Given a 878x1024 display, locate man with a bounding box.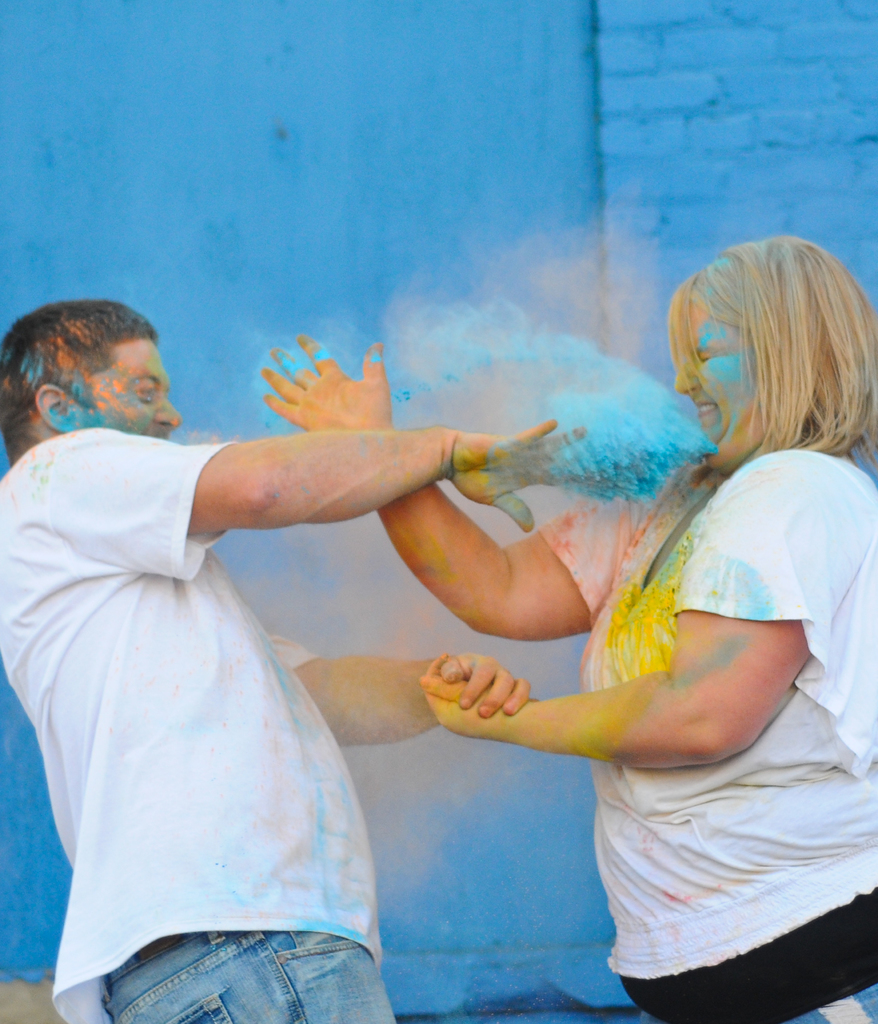
Located: (left=37, top=253, right=631, bottom=996).
